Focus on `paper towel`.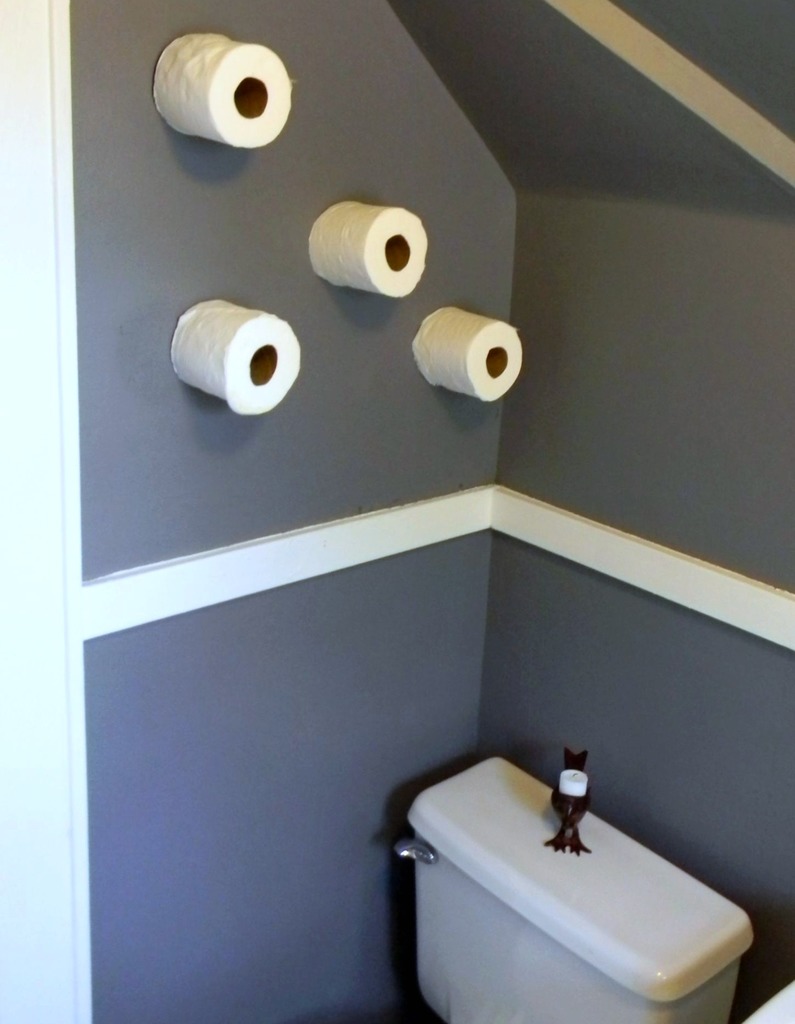
Focused at box(170, 300, 302, 415).
